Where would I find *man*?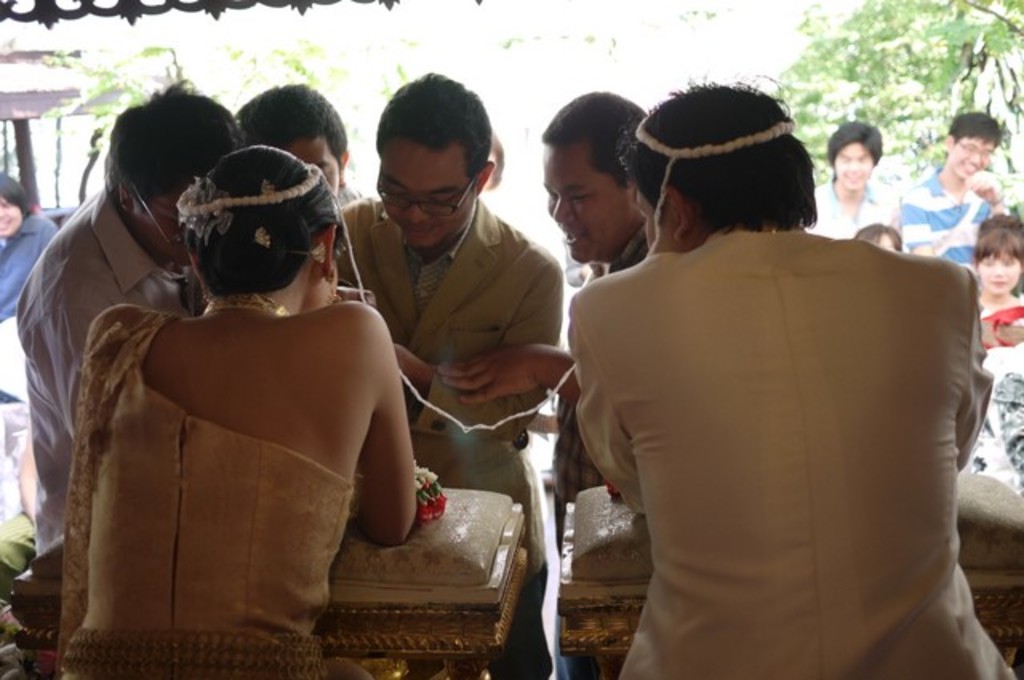
At (438, 83, 656, 506).
